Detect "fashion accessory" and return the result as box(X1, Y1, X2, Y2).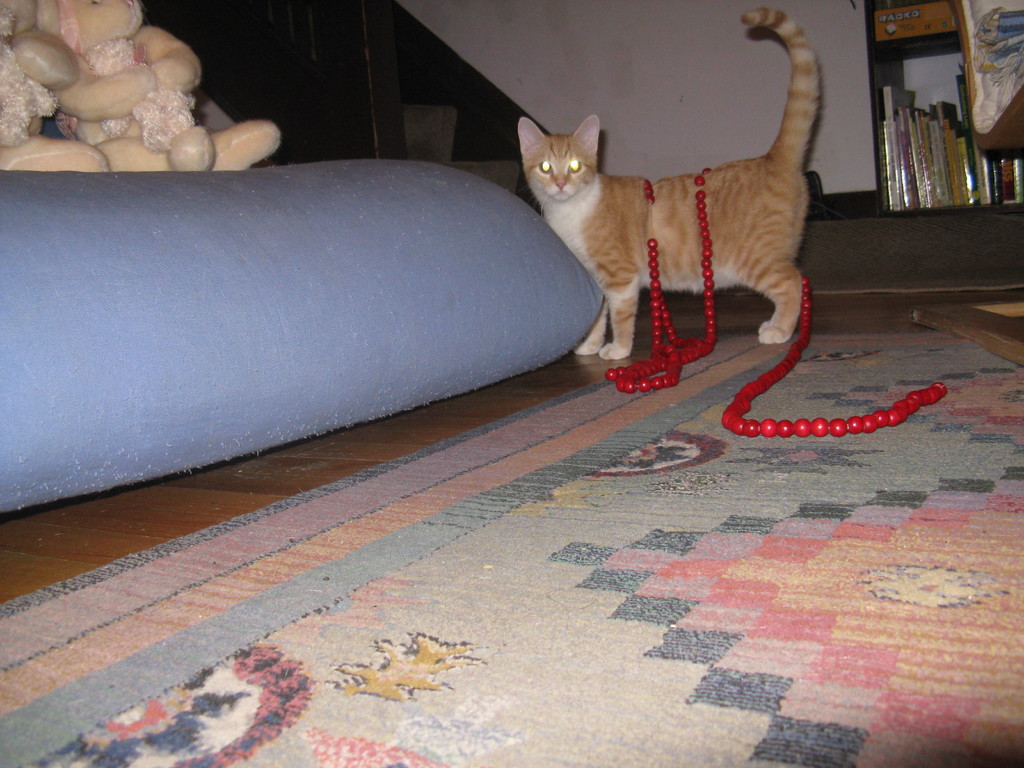
box(716, 274, 980, 438).
